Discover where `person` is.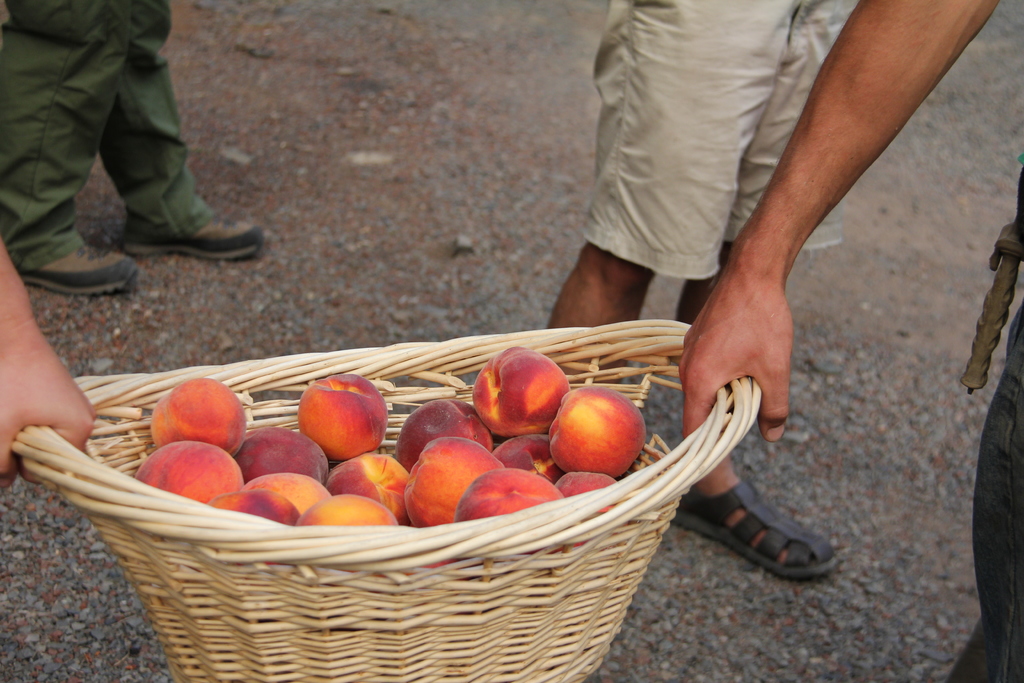
Discovered at l=685, t=0, r=1023, b=682.
